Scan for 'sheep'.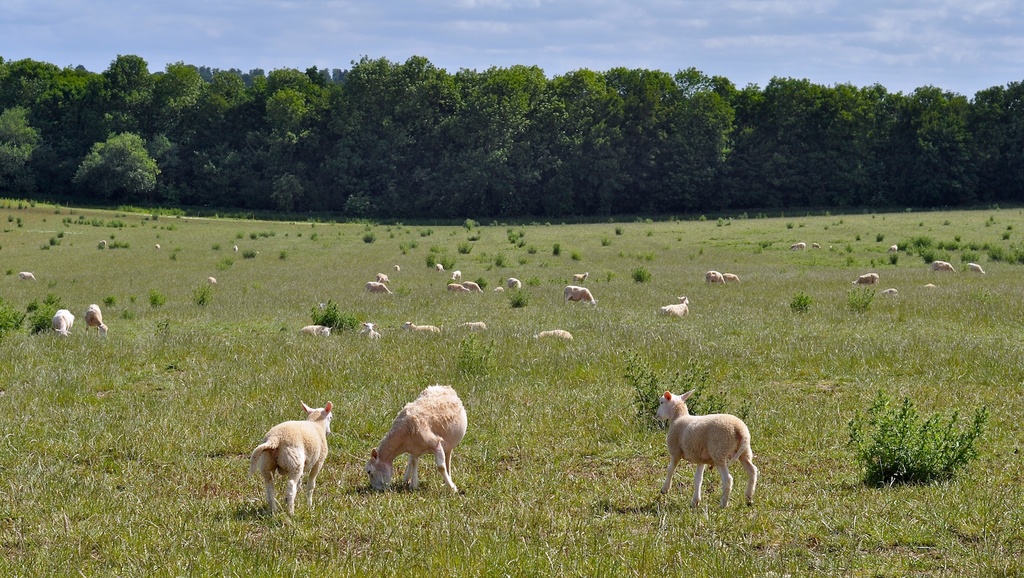
Scan result: region(436, 266, 448, 273).
